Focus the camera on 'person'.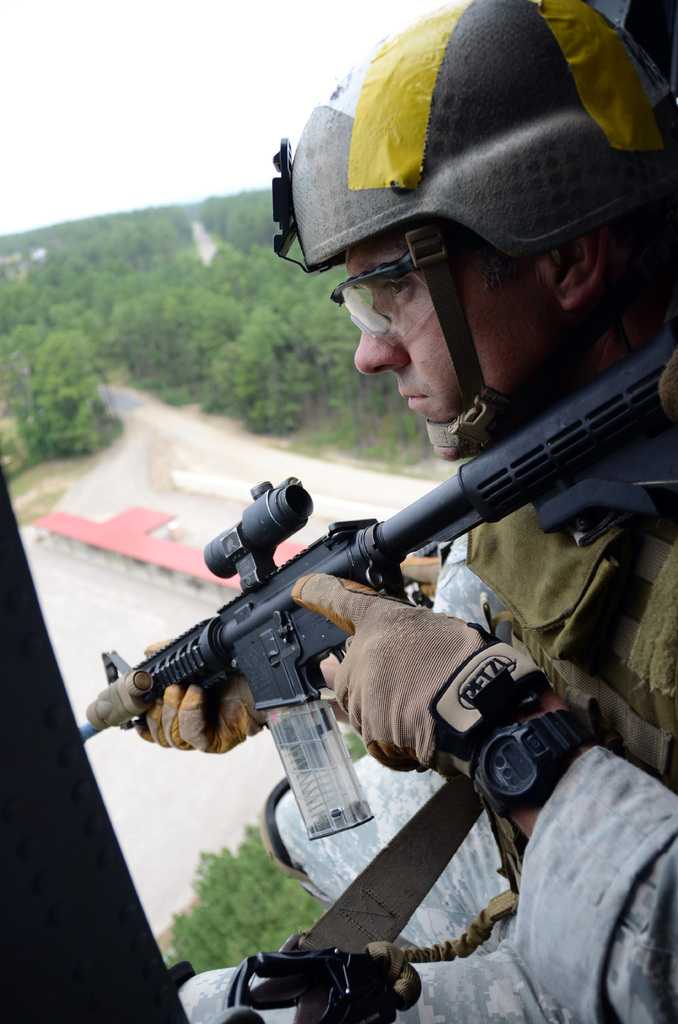
Focus region: [left=122, top=0, right=677, bottom=1023].
